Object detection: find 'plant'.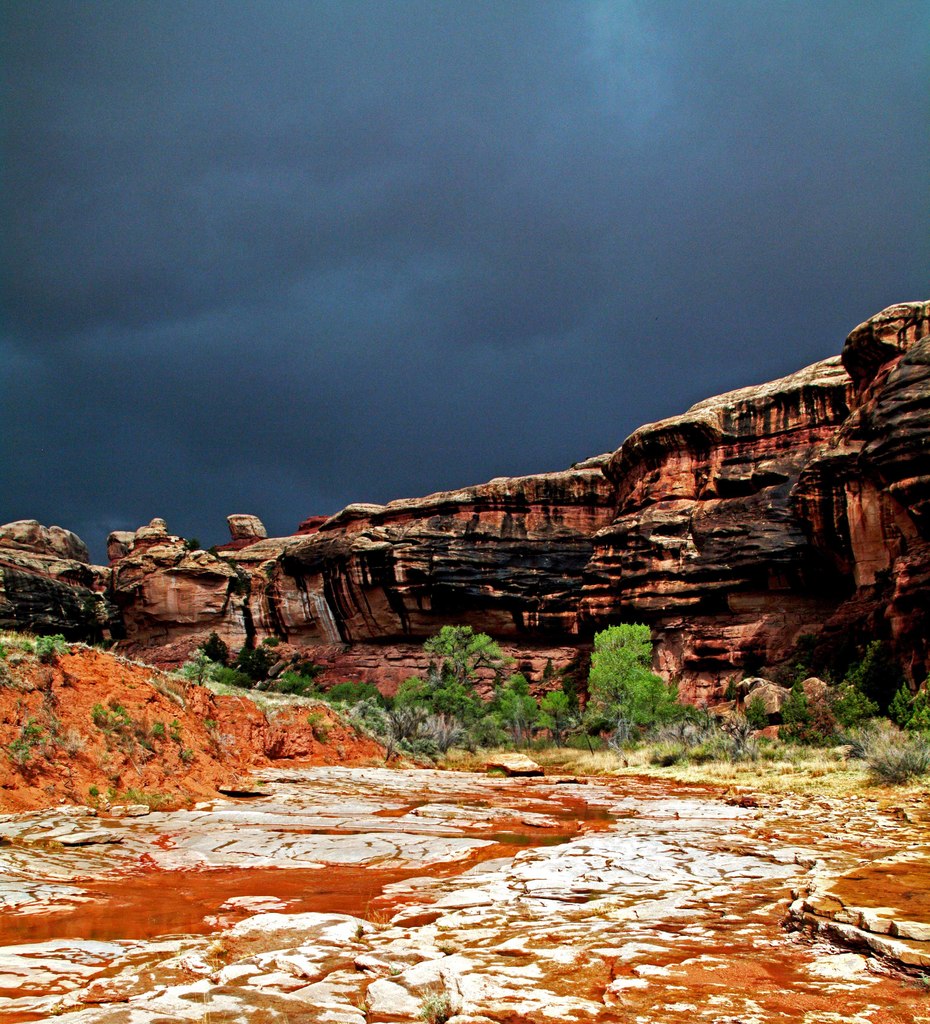
x1=164, y1=712, x2=196, y2=774.
